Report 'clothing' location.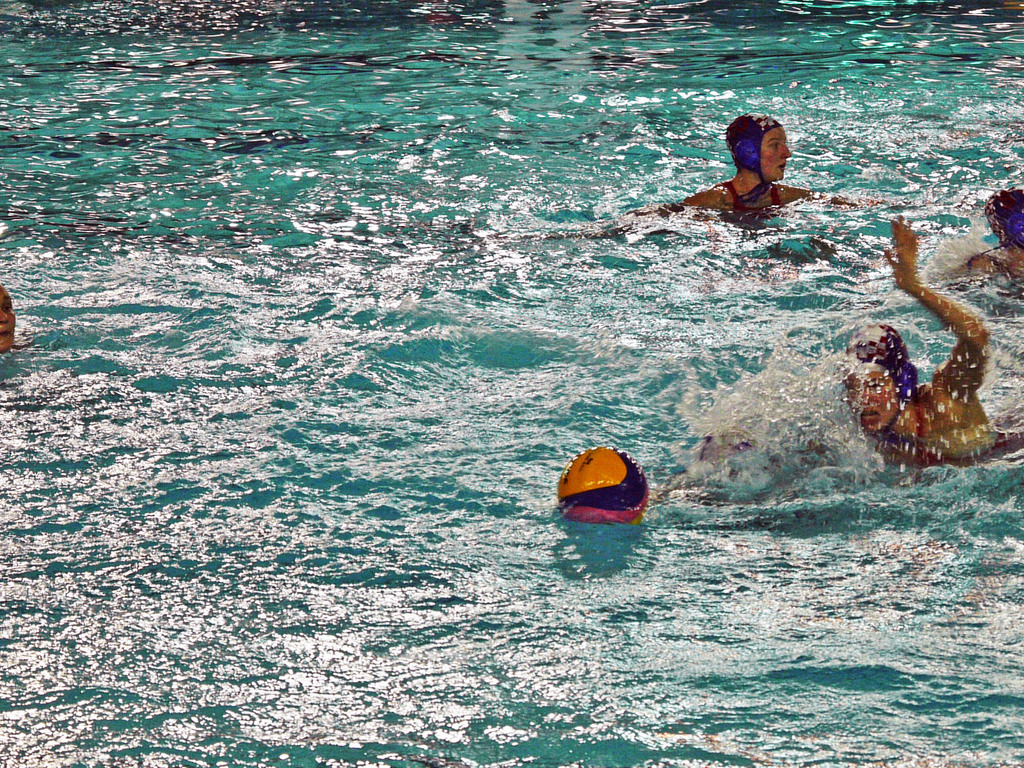
Report: Rect(885, 388, 993, 493).
